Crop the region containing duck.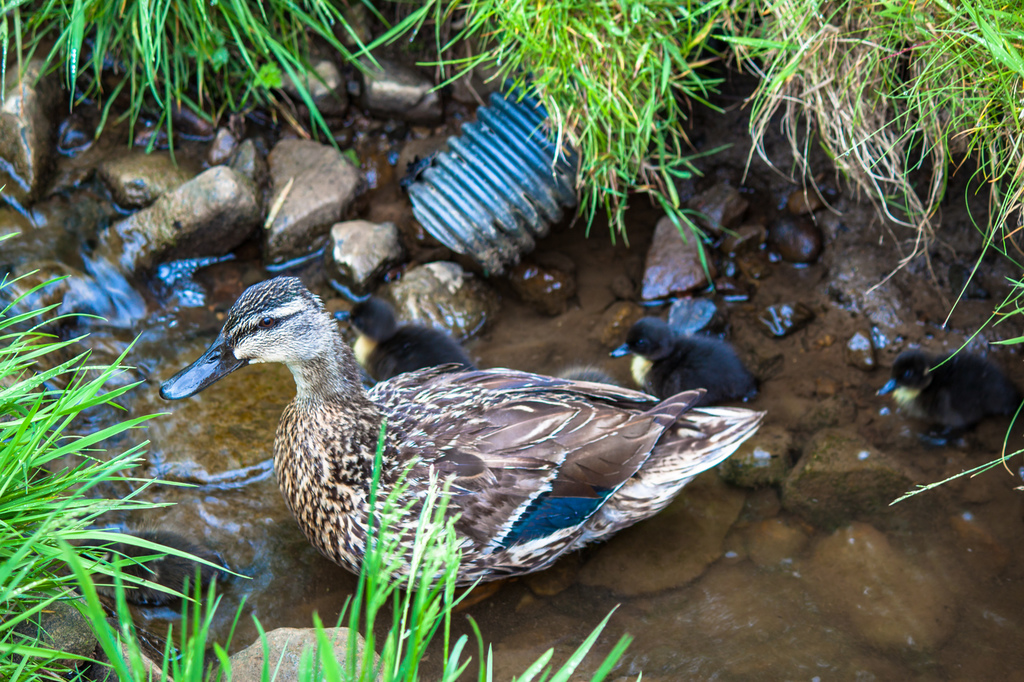
Crop region: x1=341 y1=299 x2=467 y2=383.
